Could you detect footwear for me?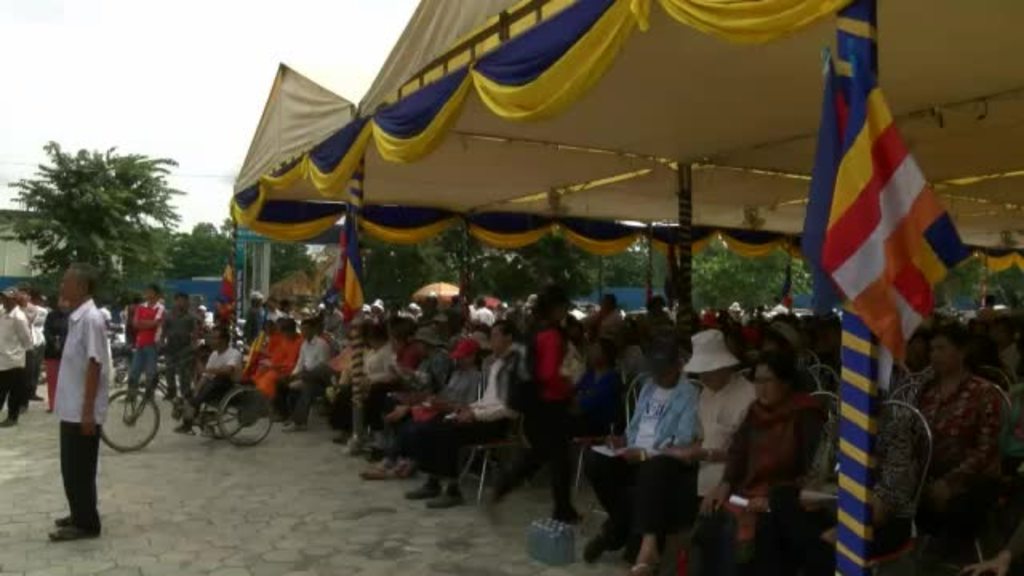
Detection result: (left=331, top=430, right=349, bottom=443).
